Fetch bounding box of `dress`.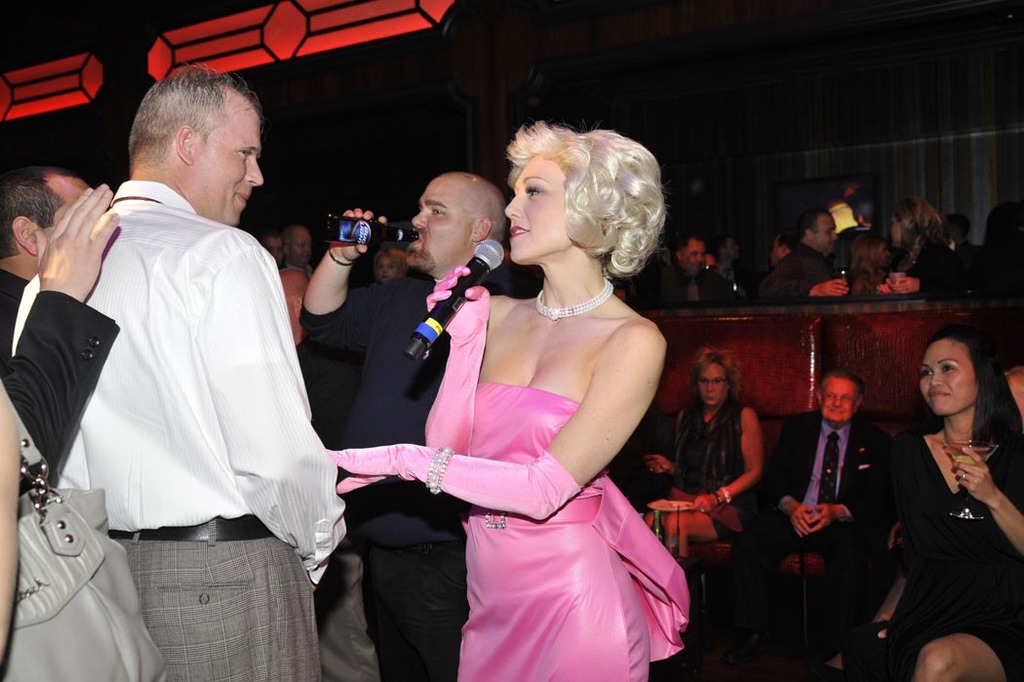
Bbox: l=674, t=395, r=756, b=548.
